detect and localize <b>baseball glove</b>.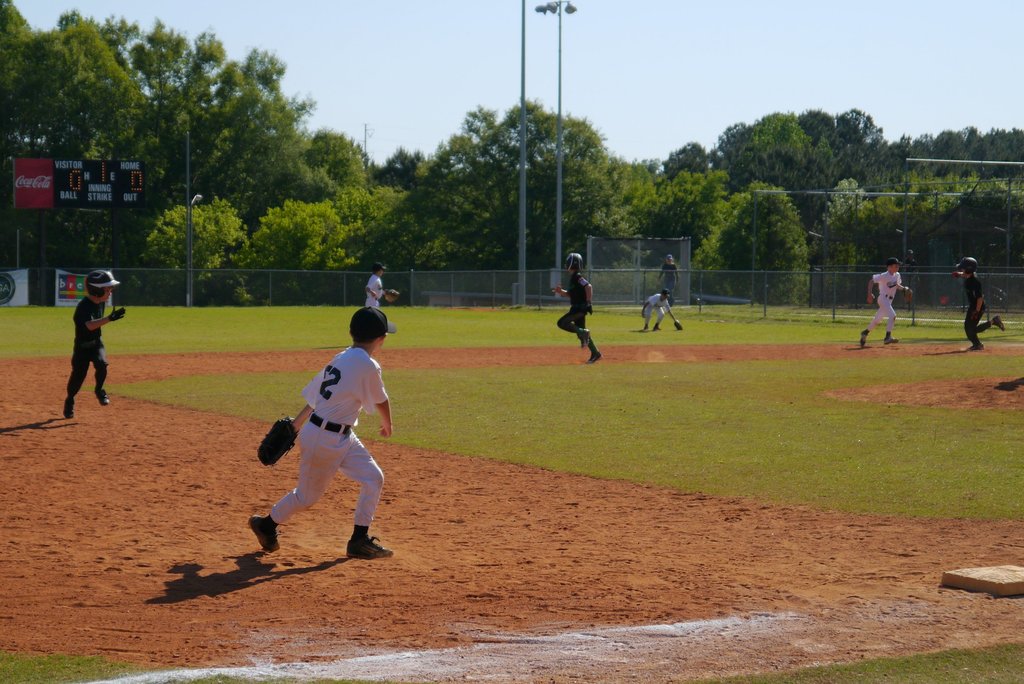
Localized at locate(587, 304, 591, 320).
